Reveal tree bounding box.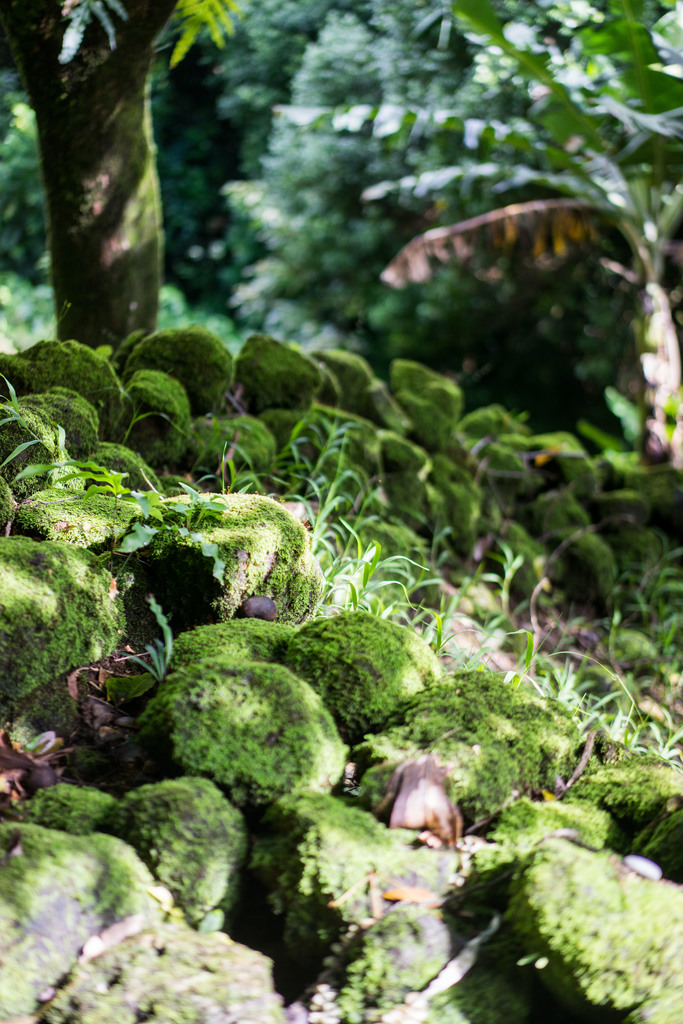
Revealed: (23, 0, 186, 357).
